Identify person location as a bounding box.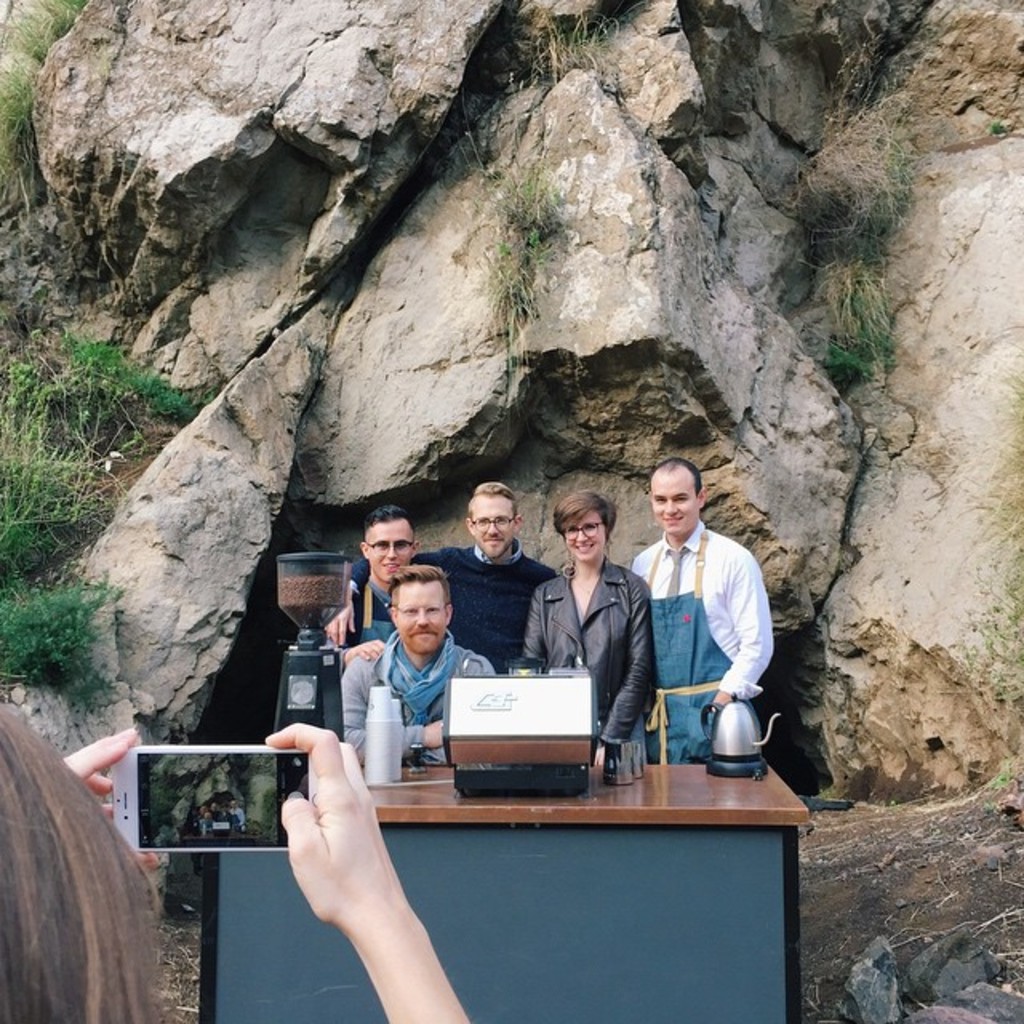
<bbox>339, 560, 506, 774</bbox>.
